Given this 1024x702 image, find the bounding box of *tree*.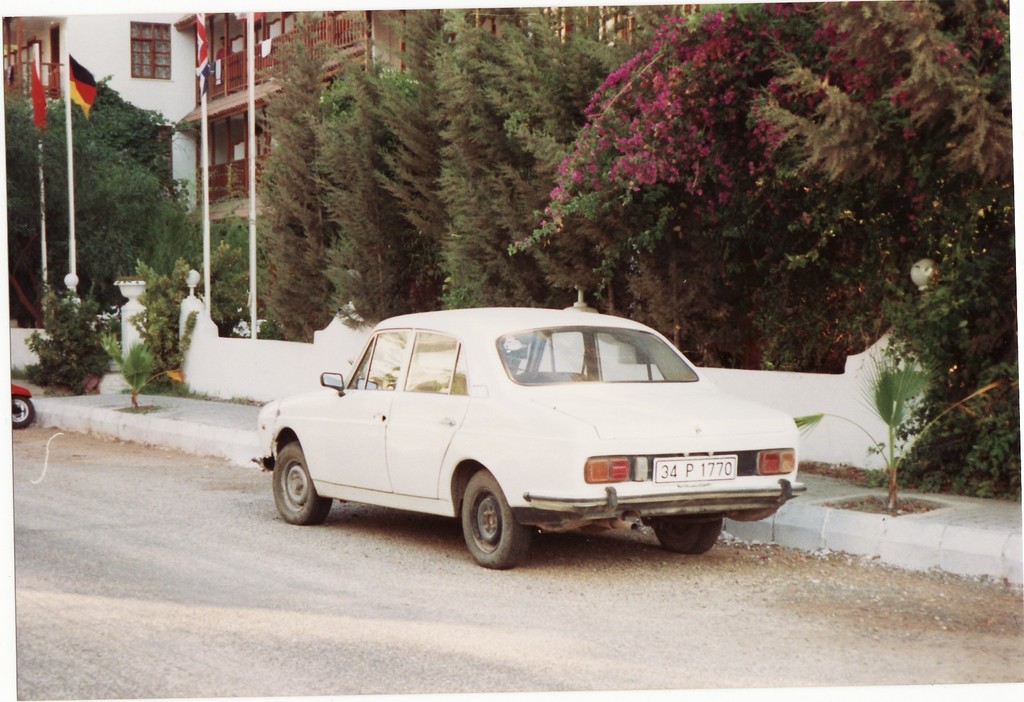
left=319, top=5, right=412, bottom=348.
